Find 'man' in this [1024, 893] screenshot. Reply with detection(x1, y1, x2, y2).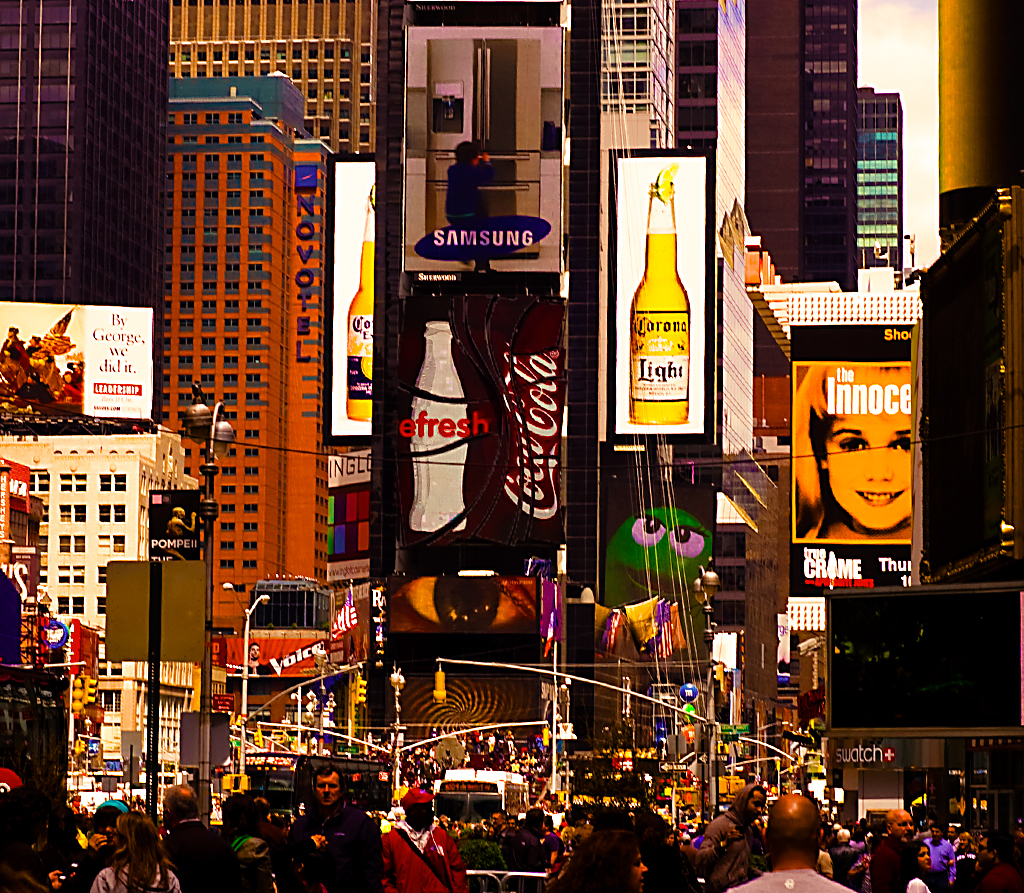
detection(725, 794, 854, 892).
